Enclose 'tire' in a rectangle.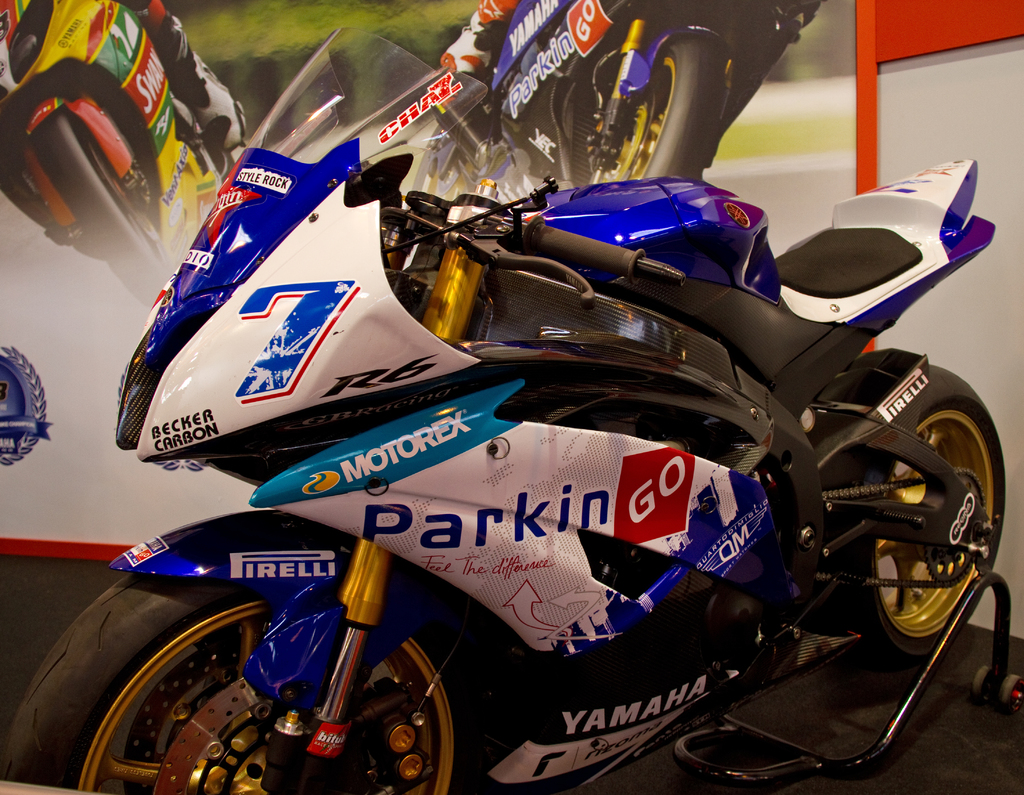
rect(588, 38, 728, 181).
